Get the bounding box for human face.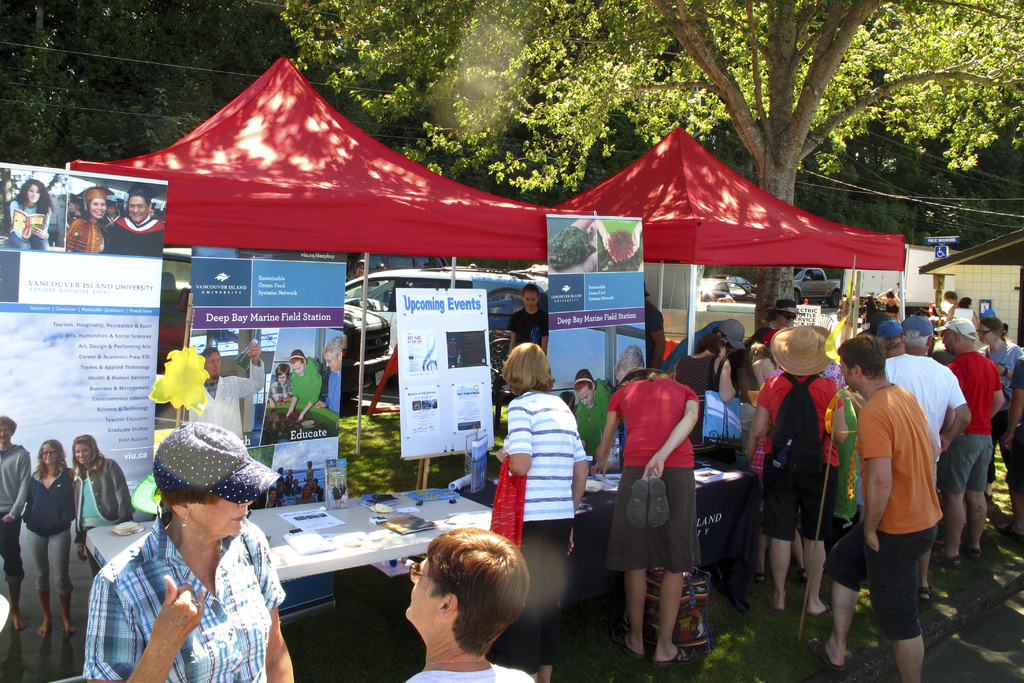
rect(575, 387, 591, 404).
